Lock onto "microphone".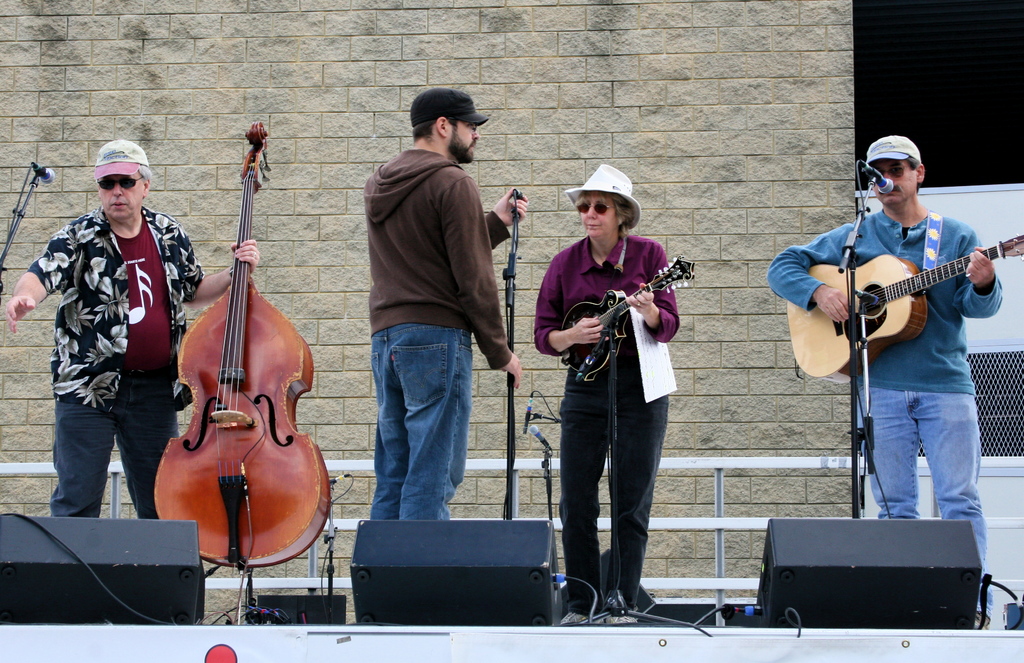
Locked: [x1=513, y1=184, x2=527, y2=198].
